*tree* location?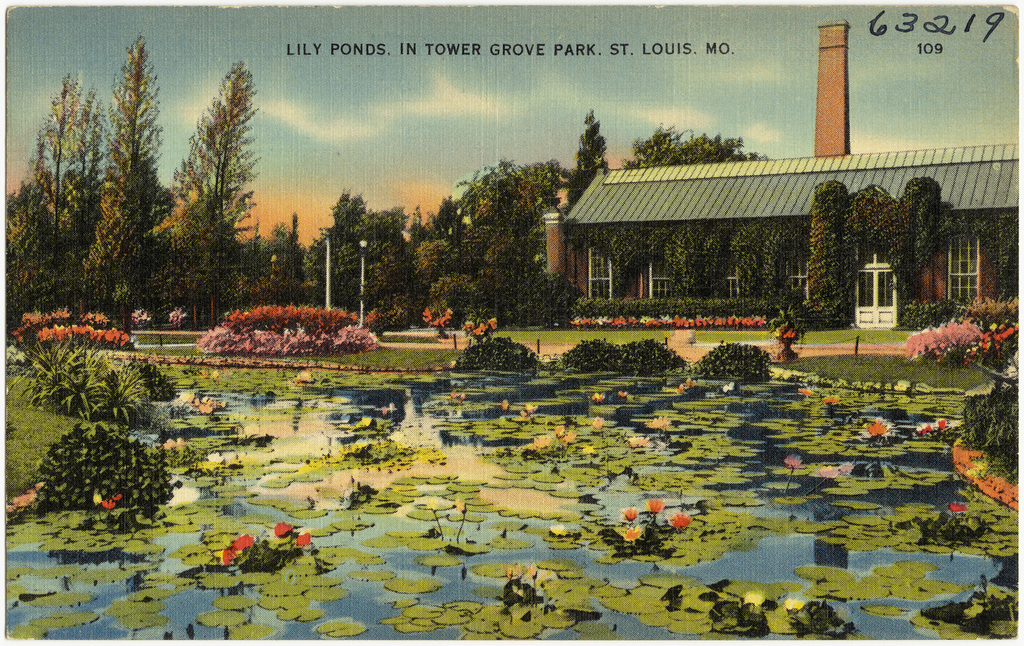
Rect(724, 216, 765, 302)
